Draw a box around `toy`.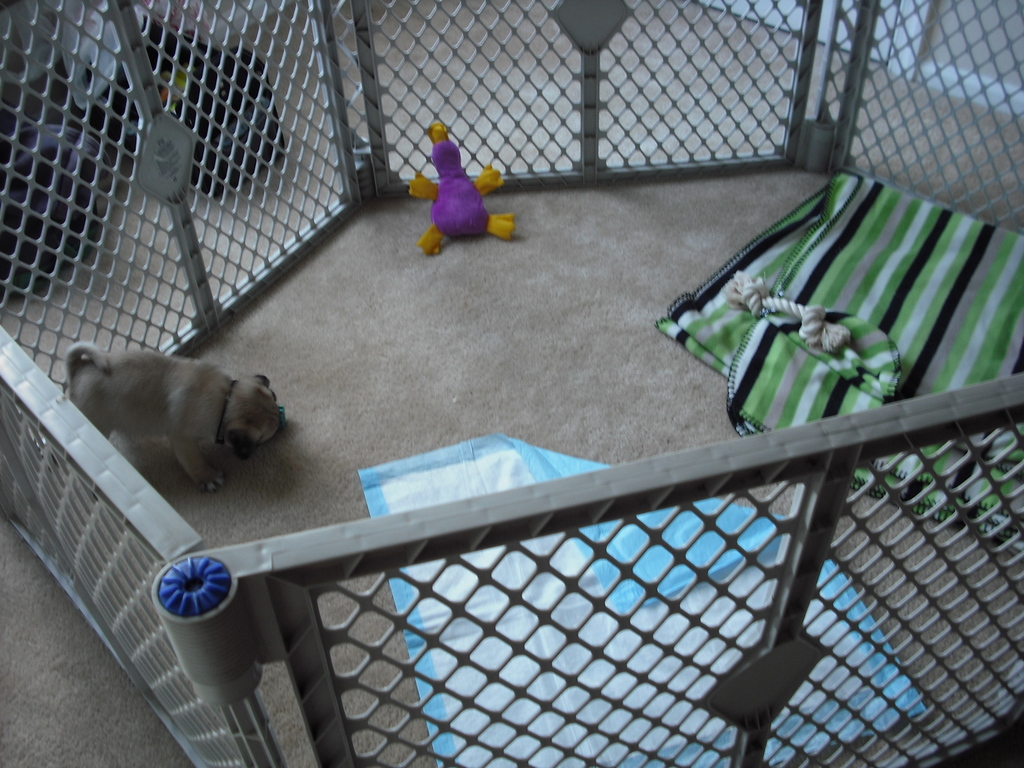
BBox(396, 110, 524, 262).
